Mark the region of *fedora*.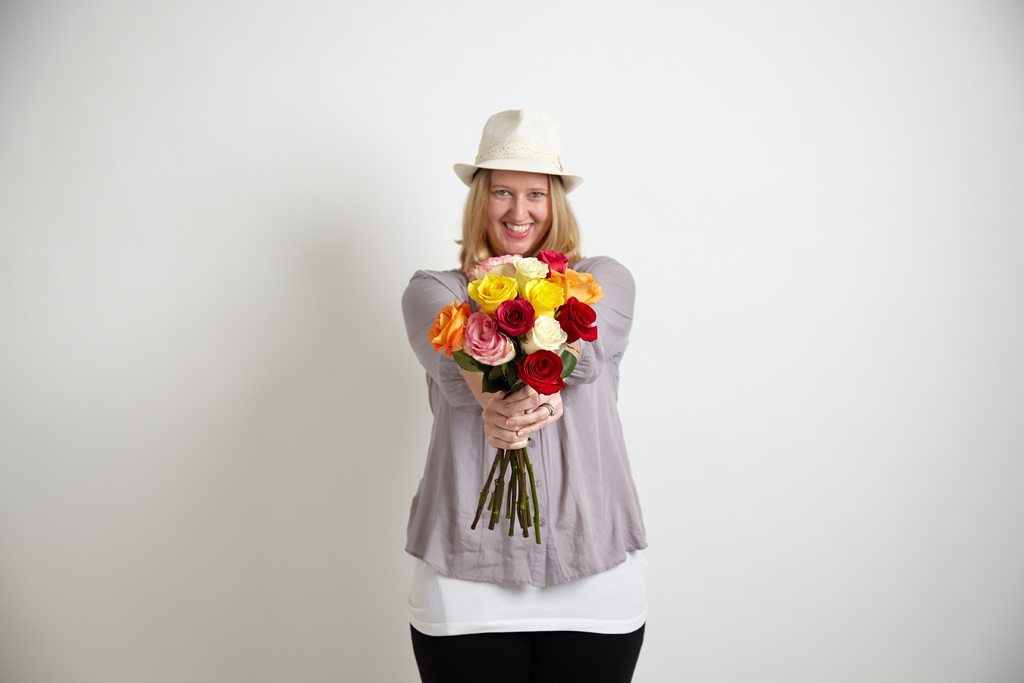
Region: [454,106,582,188].
